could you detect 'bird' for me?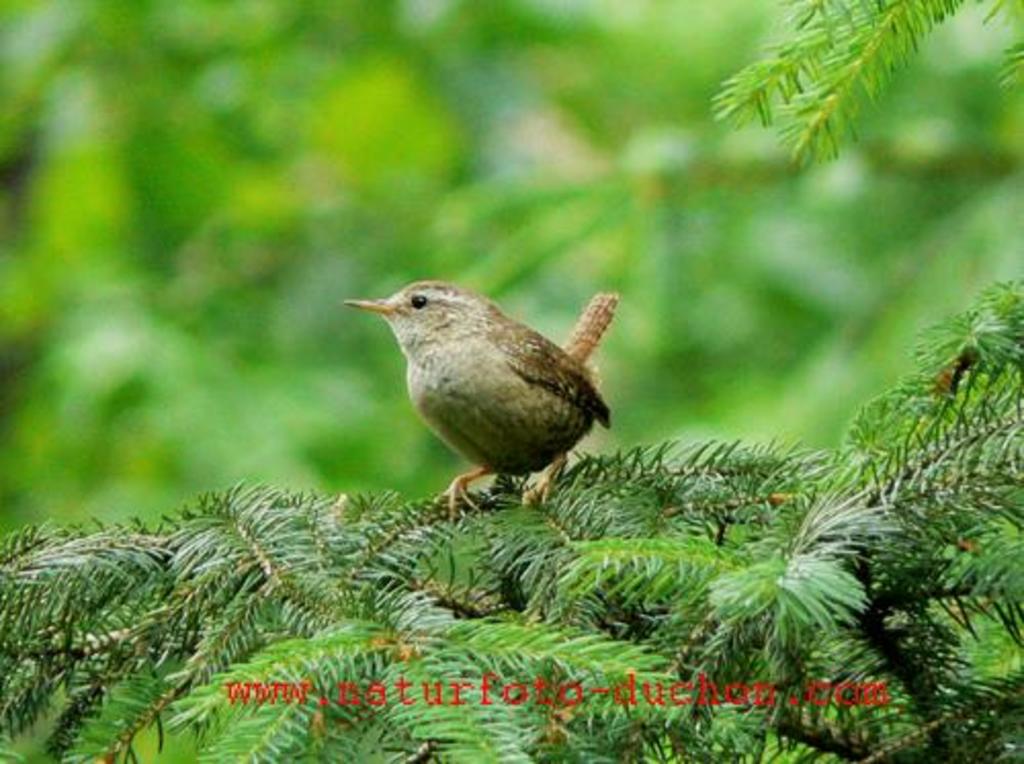
Detection result: x1=334 y1=277 x2=629 y2=514.
